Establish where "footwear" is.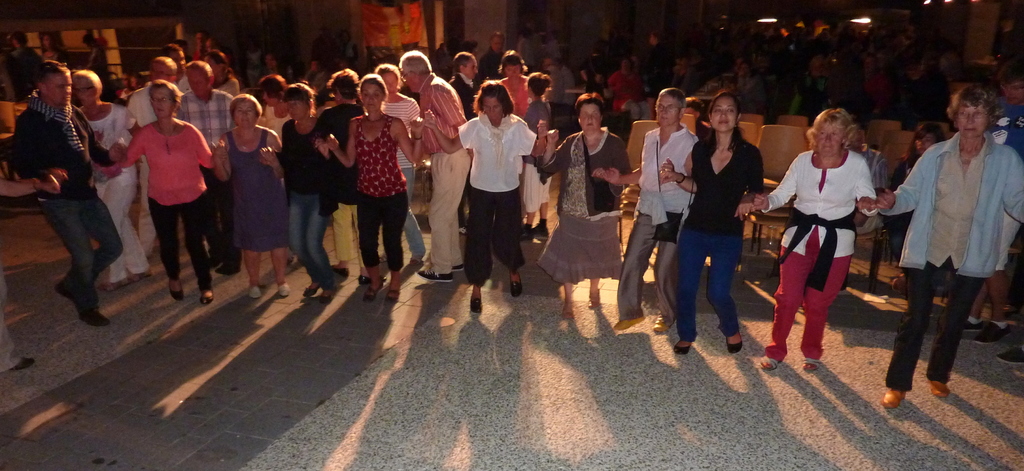
Established at detection(322, 286, 338, 301).
